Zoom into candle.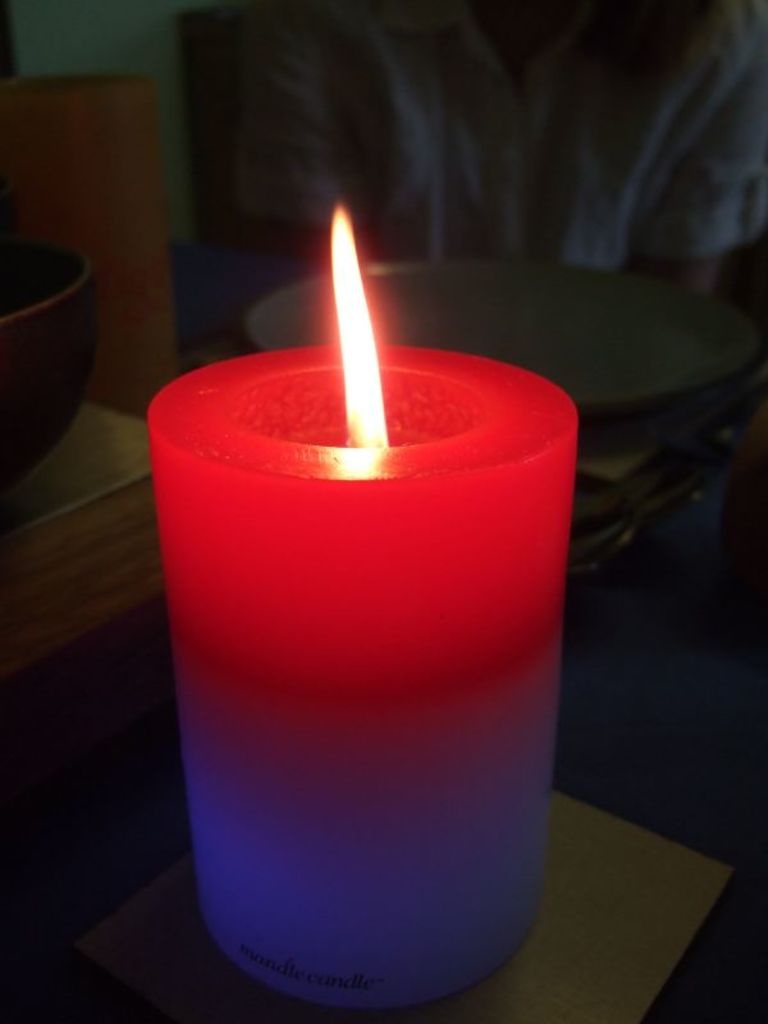
Zoom target: locate(146, 191, 566, 1023).
